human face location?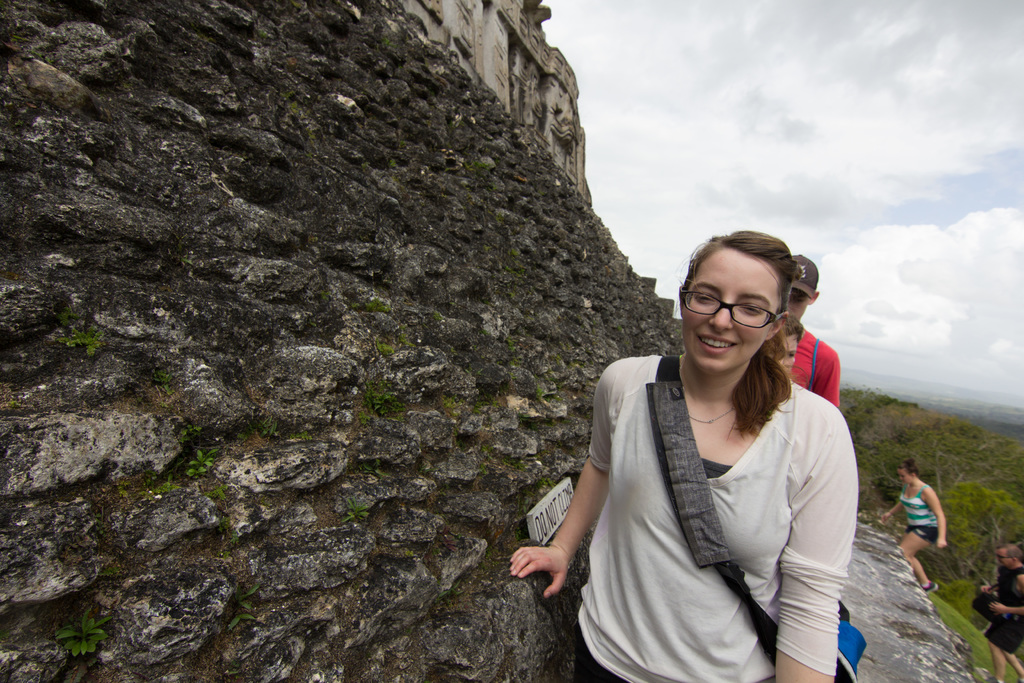
BBox(998, 548, 1009, 572)
